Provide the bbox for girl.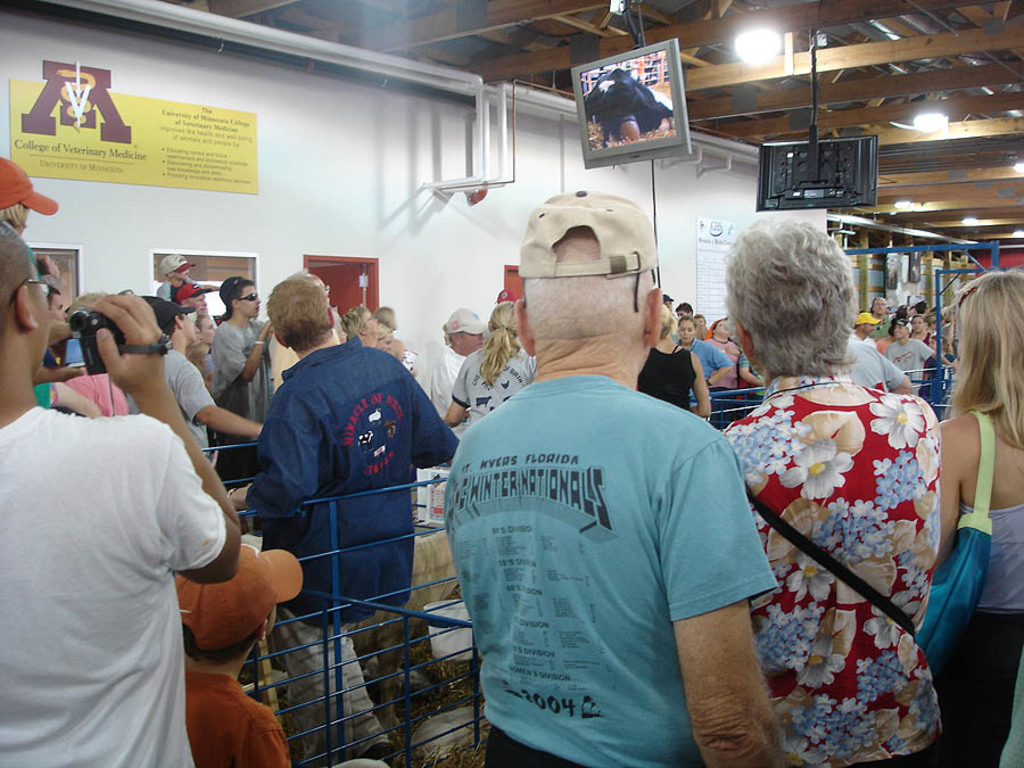
[left=930, top=273, right=1023, bottom=767].
